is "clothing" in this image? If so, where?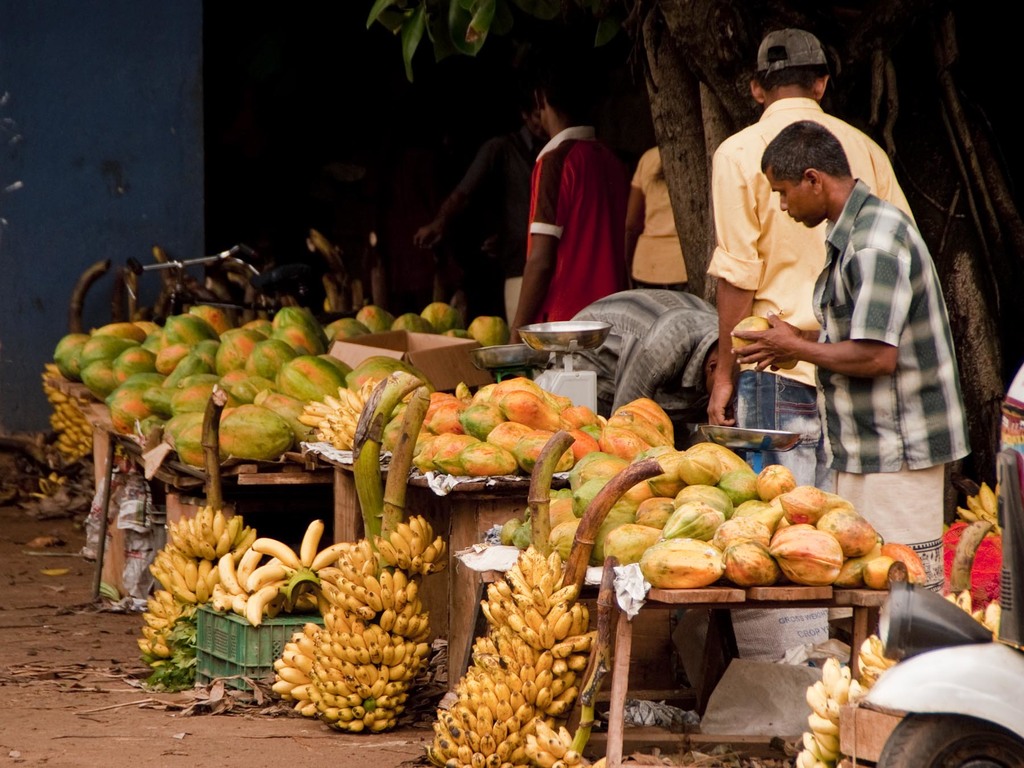
Yes, at bbox=(706, 95, 918, 492).
